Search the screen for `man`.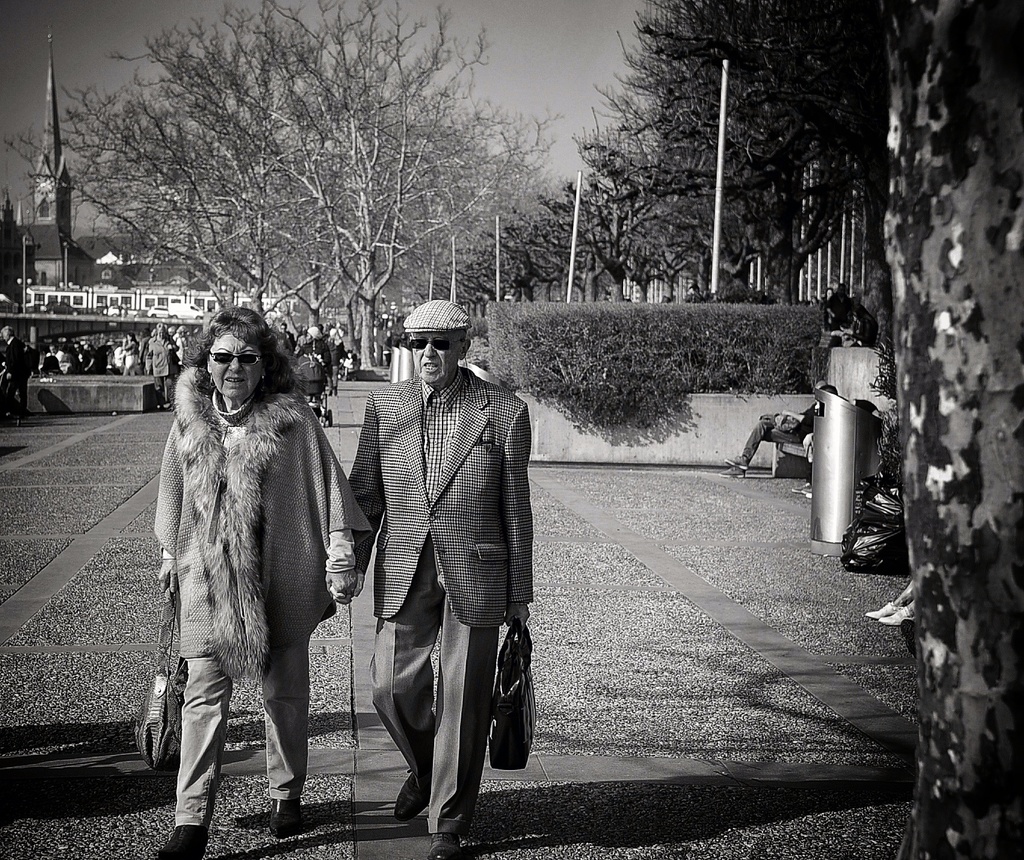
Found at BBox(275, 321, 296, 352).
